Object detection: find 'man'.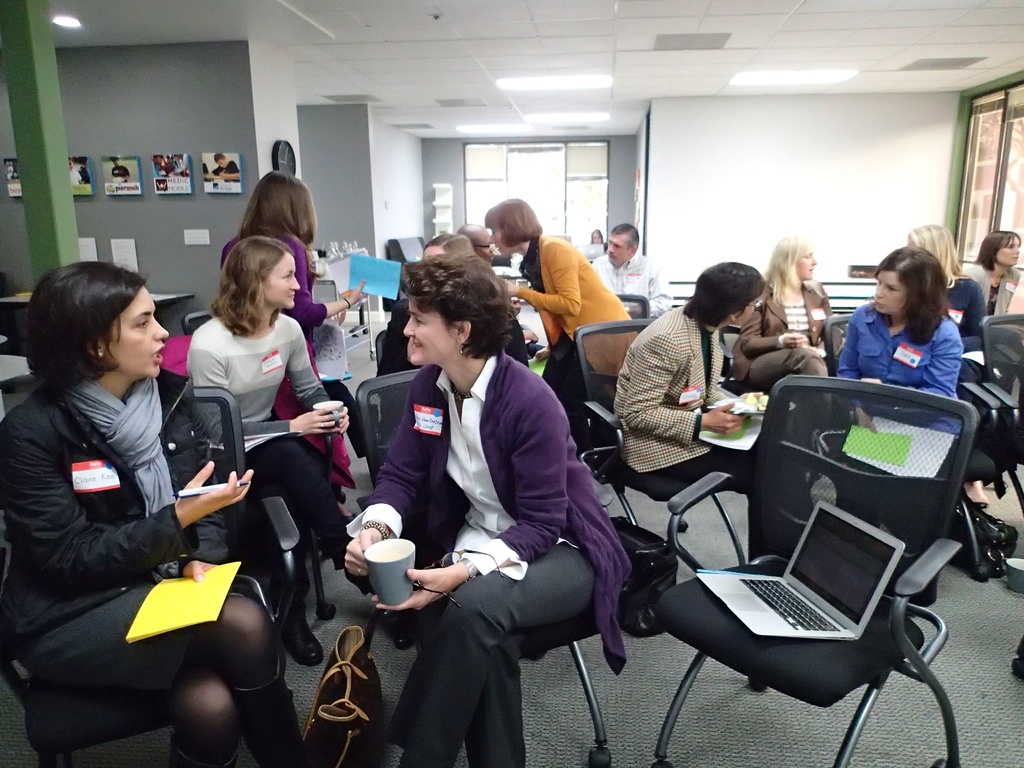
left=454, top=222, right=520, bottom=312.
